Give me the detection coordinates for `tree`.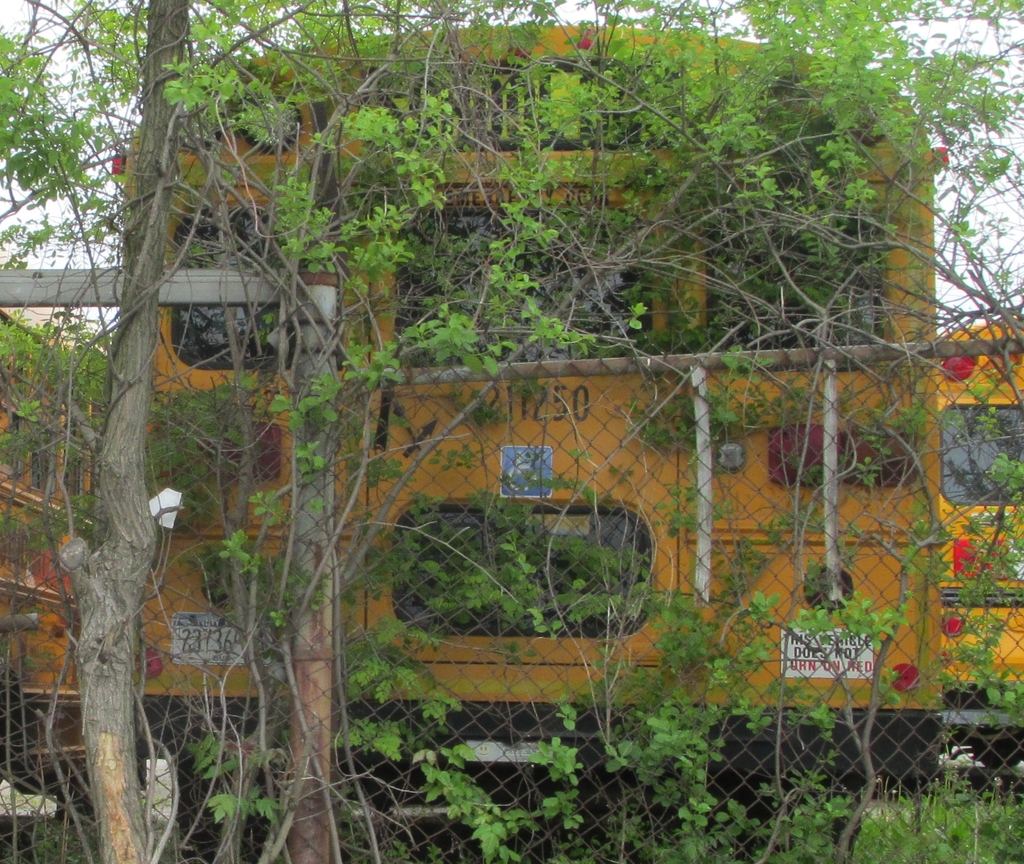
left=0, top=0, right=1023, bottom=863.
